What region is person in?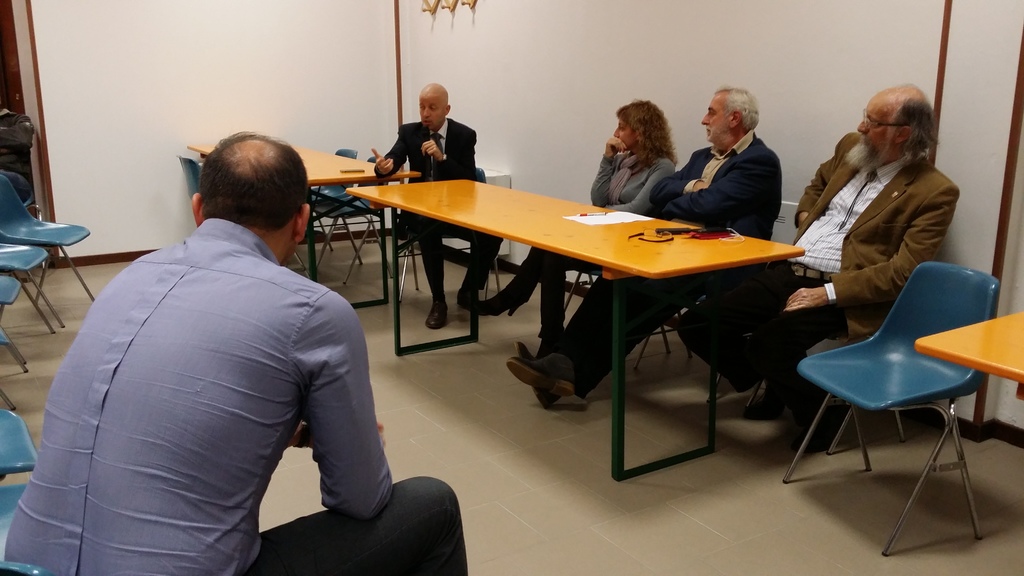
pyautogui.locateOnScreen(36, 99, 427, 566).
